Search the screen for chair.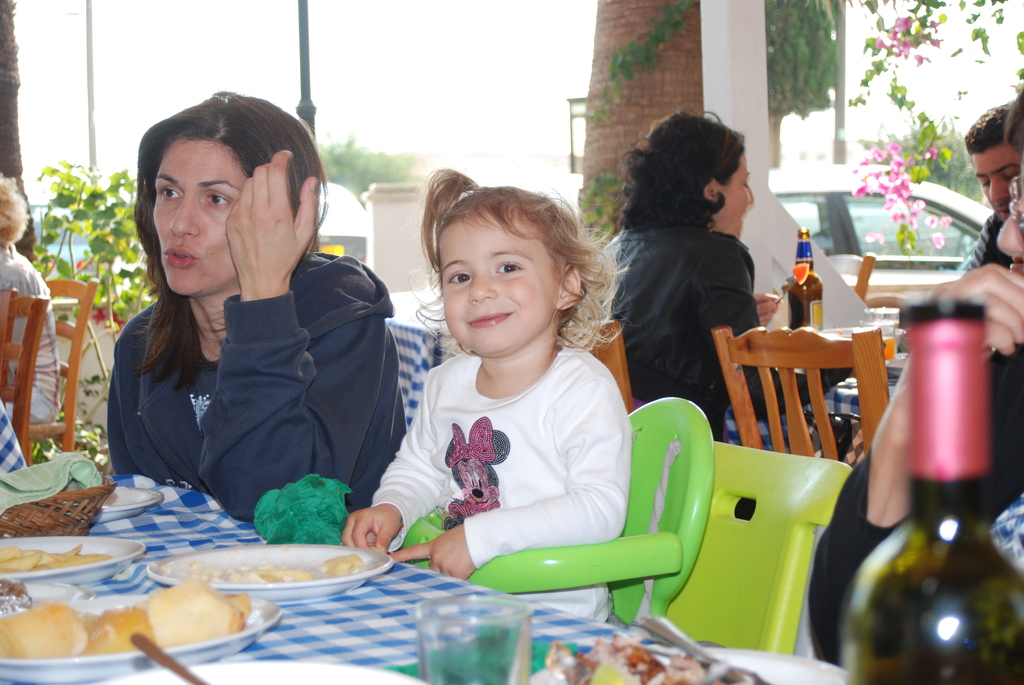
Found at detection(27, 276, 100, 459).
